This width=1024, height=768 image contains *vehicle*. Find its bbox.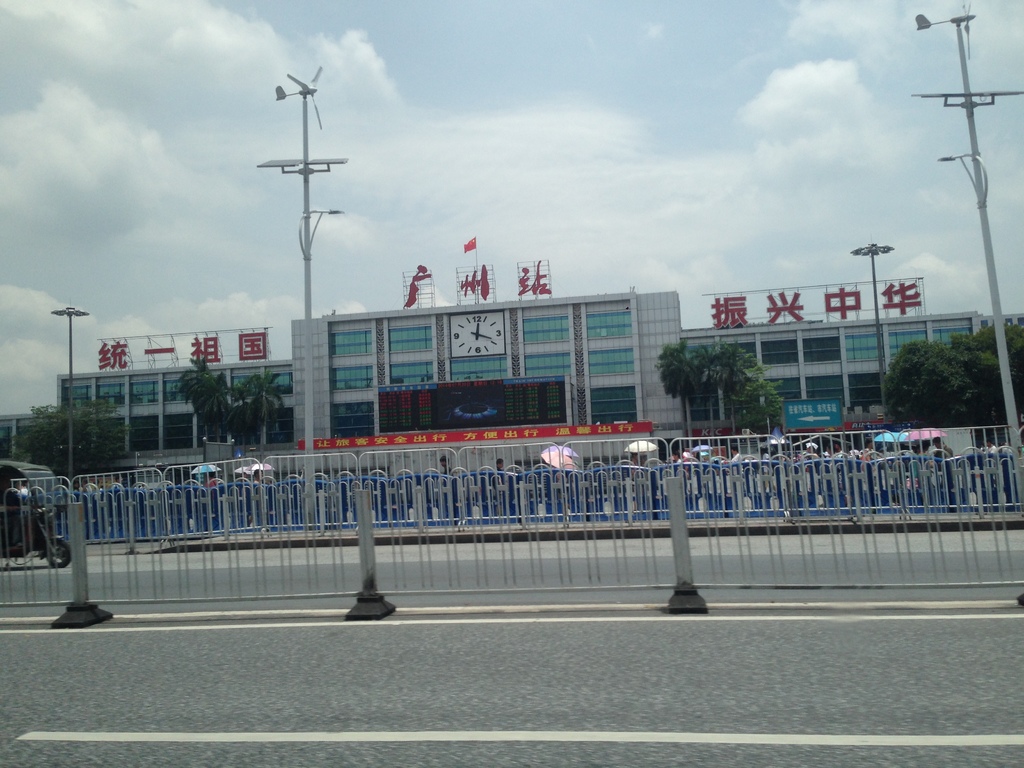
crop(0, 460, 68, 513).
